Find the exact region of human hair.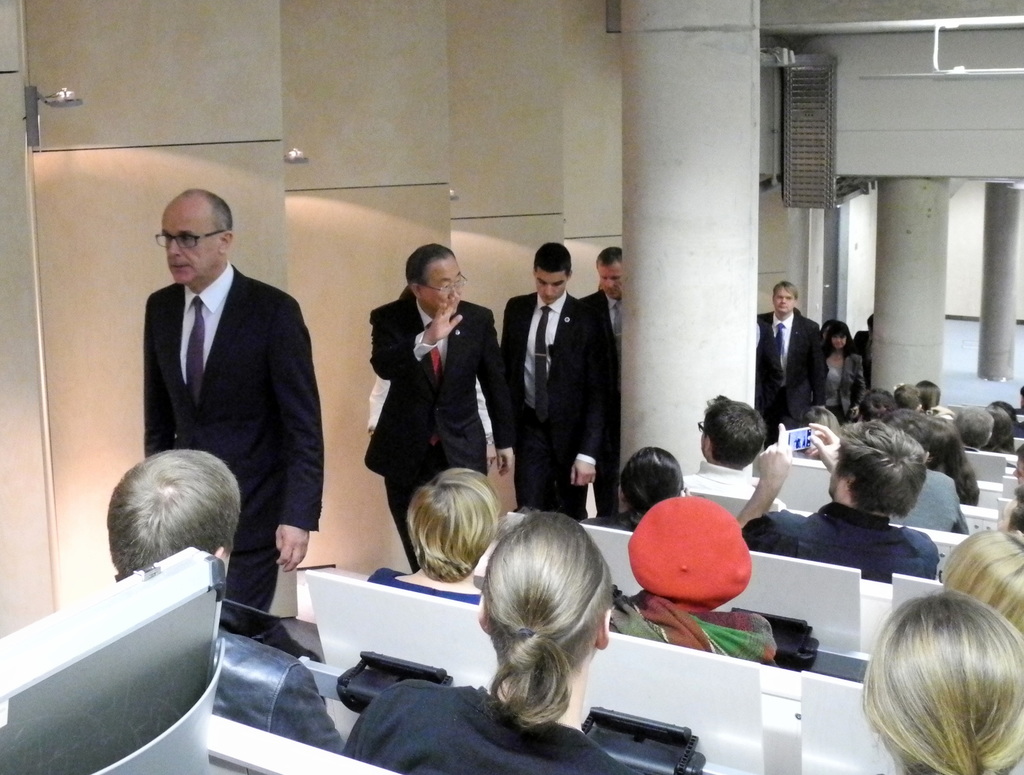
Exact region: x1=832 y1=420 x2=929 y2=524.
